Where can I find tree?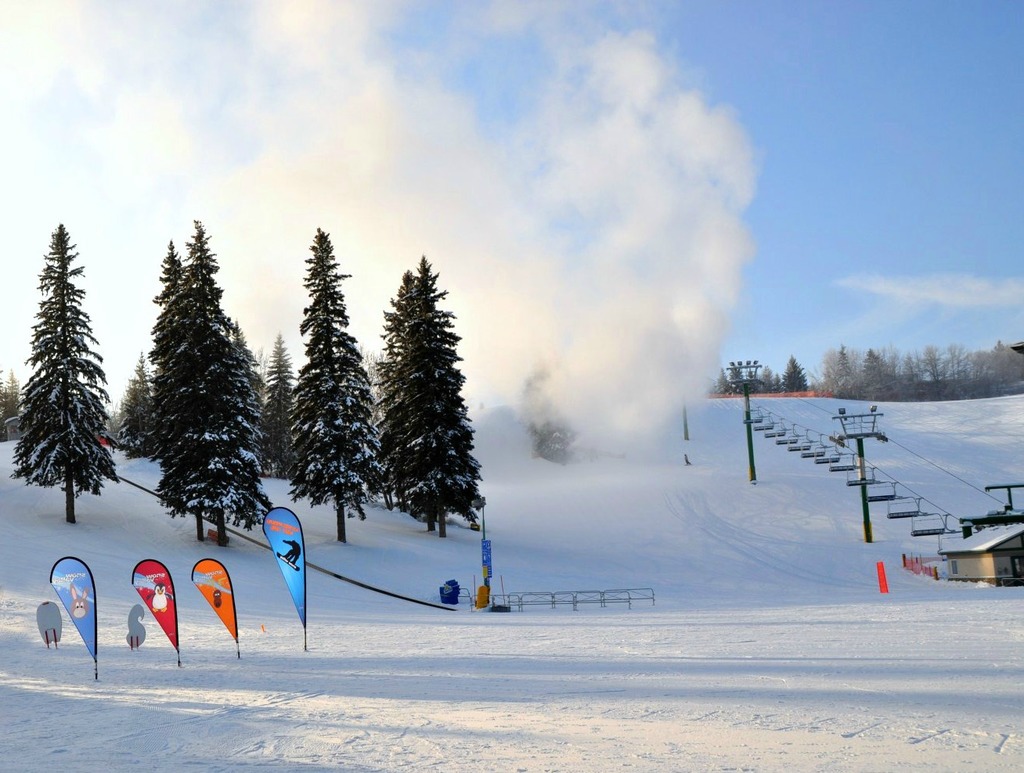
You can find it at BBox(710, 333, 1023, 397).
